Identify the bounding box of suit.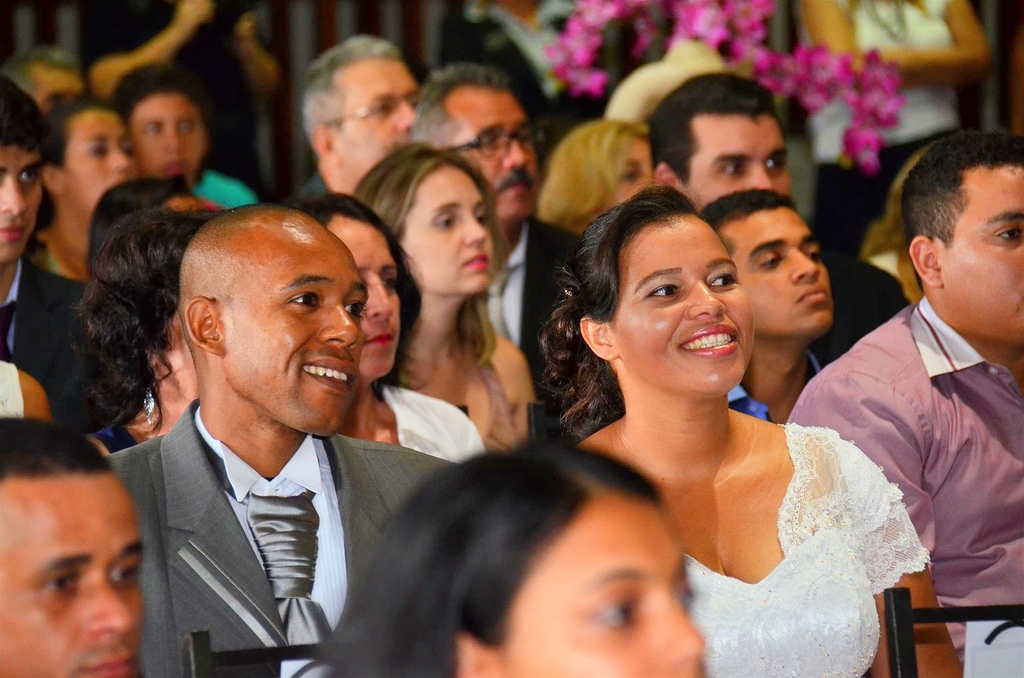
detection(107, 400, 450, 675).
